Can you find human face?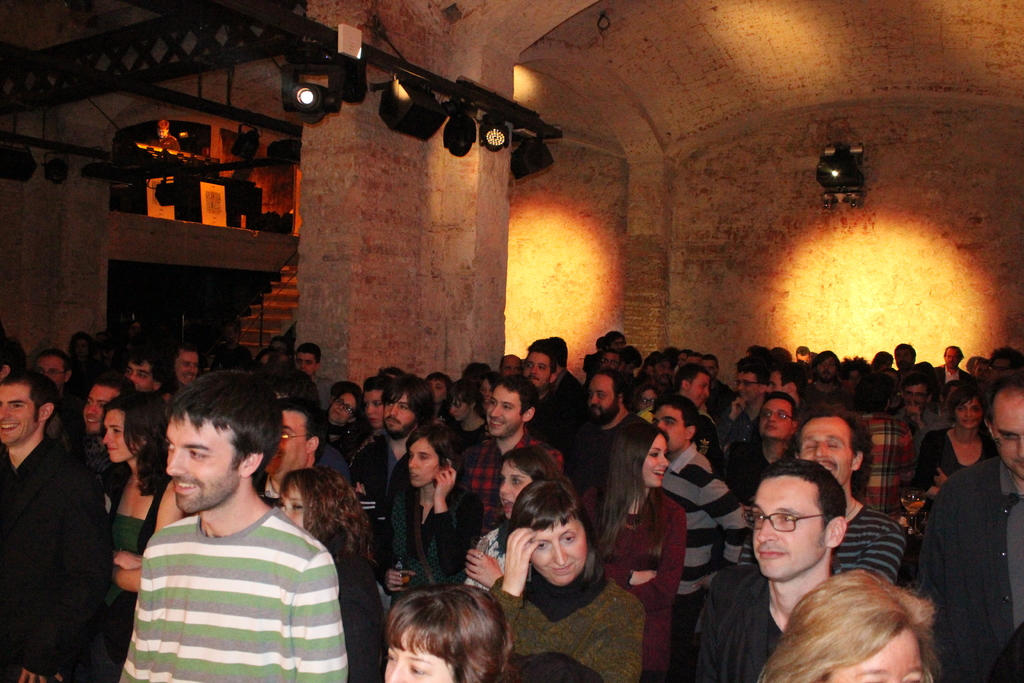
Yes, bounding box: BBox(507, 358, 524, 373).
